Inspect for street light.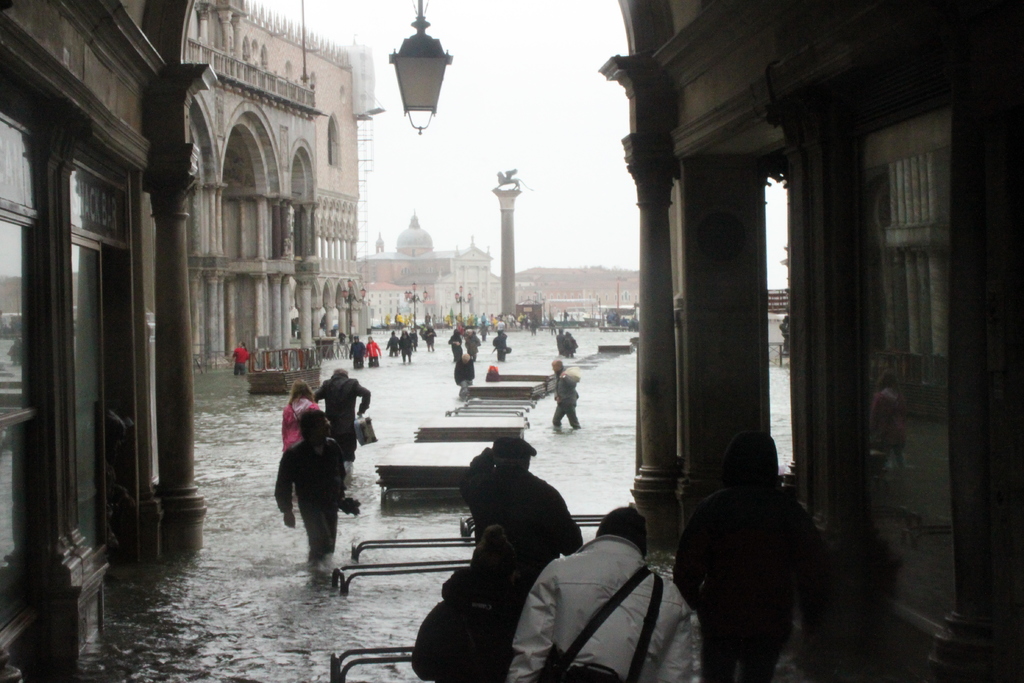
Inspection: box(339, 277, 367, 343).
